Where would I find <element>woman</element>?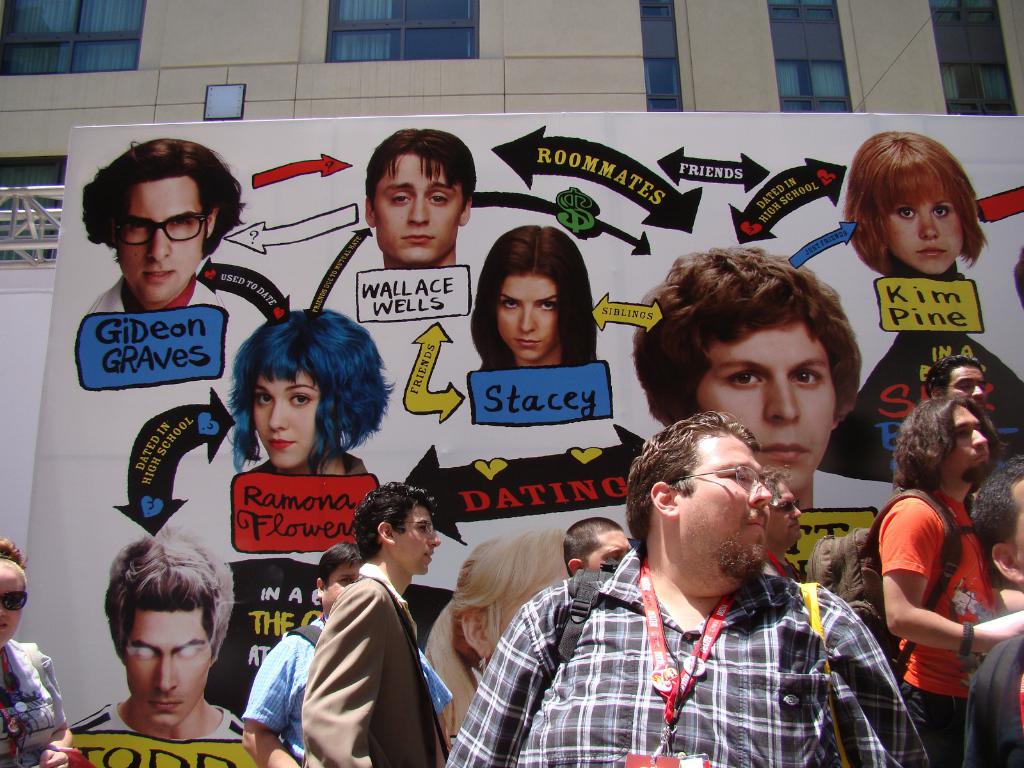
At rect(222, 305, 392, 483).
